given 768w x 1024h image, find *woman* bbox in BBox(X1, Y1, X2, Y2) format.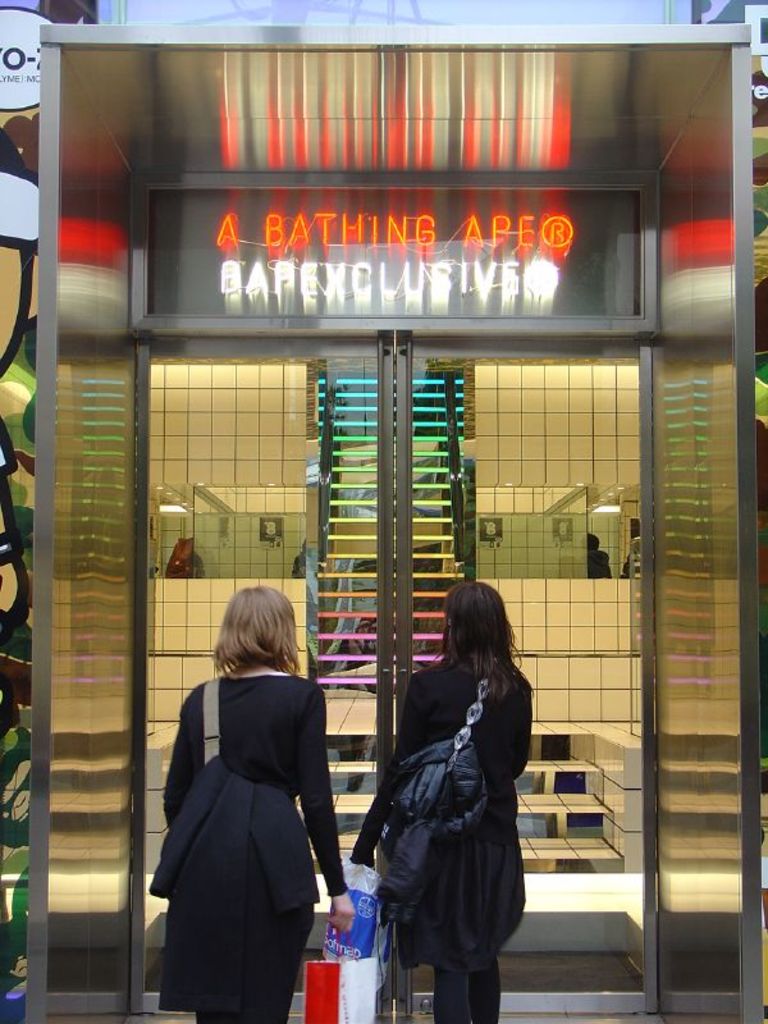
BBox(389, 577, 530, 1023).
